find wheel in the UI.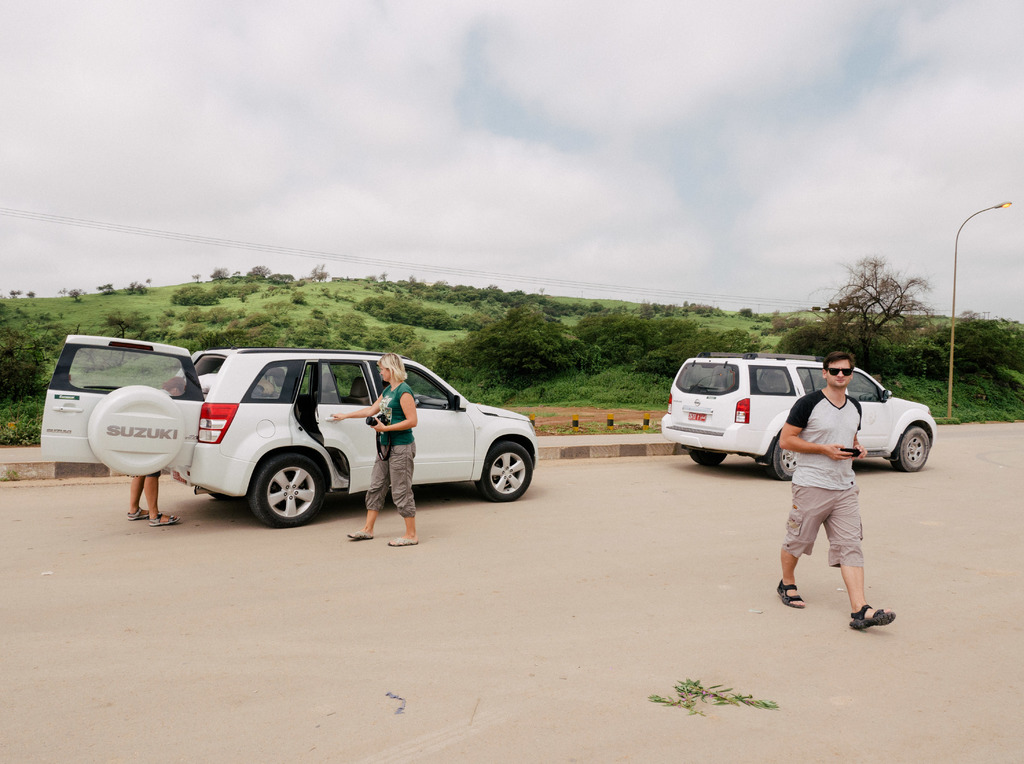
UI element at left=692, top=446, right=730, bottom=466.
